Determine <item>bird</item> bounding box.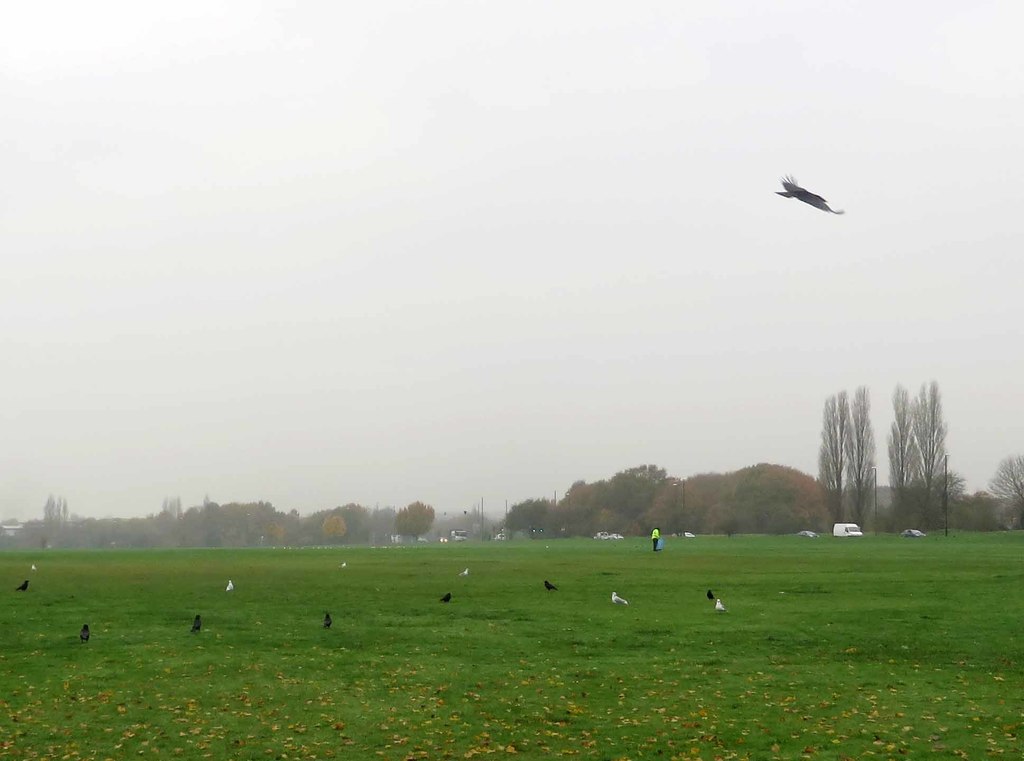
Determined: 708/591/716/602.
